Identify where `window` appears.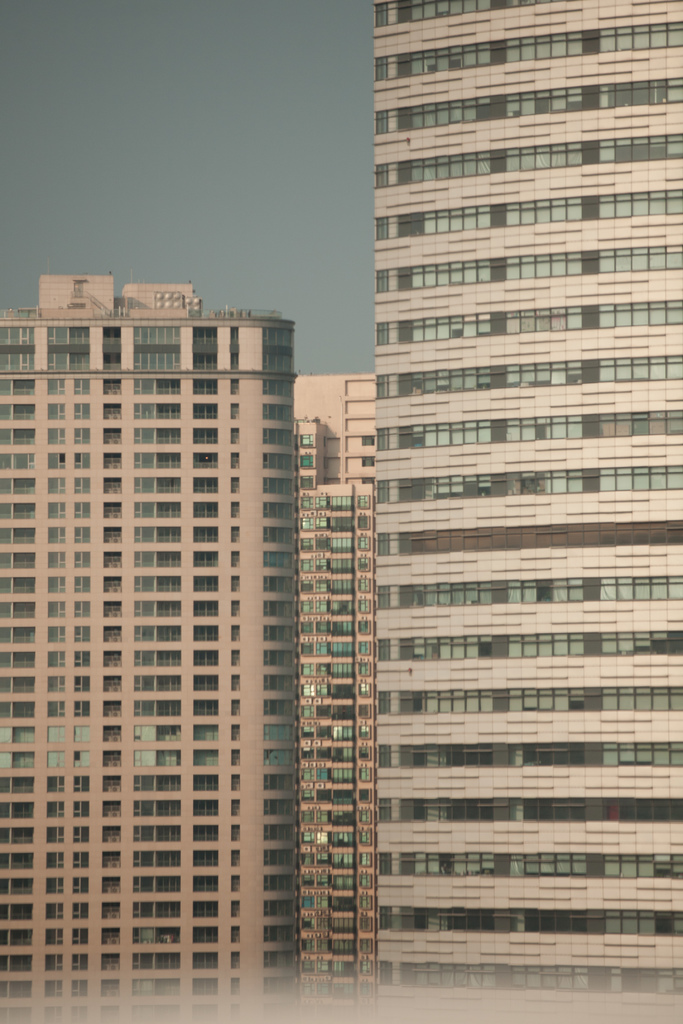
Appears at (374, 132, 682, 175).
